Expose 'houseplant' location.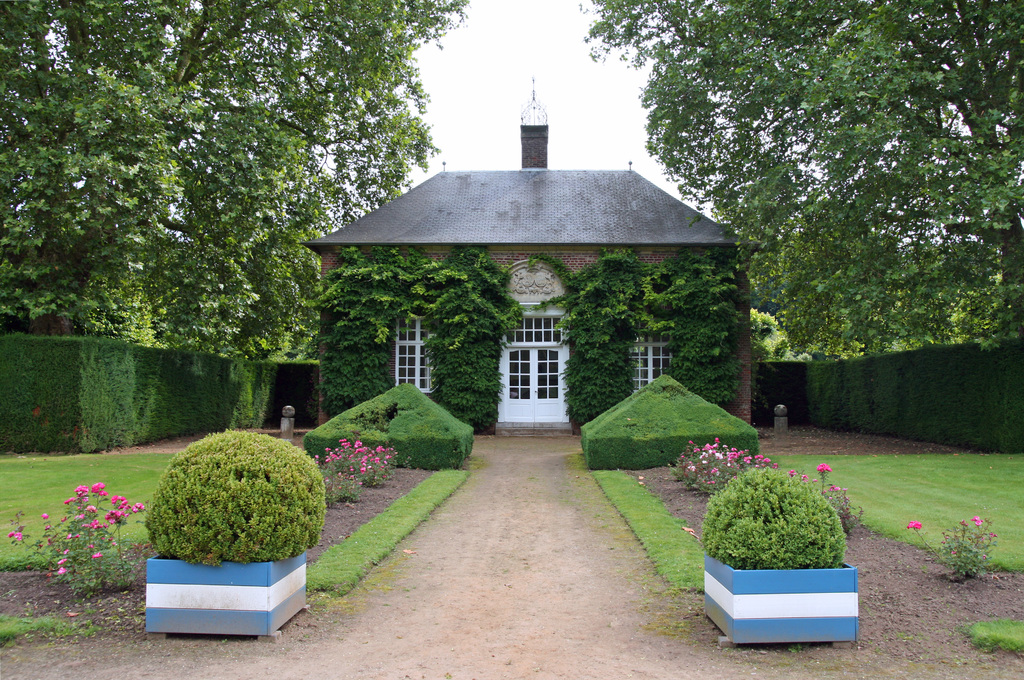
Exposed at [142,428,328,638].
